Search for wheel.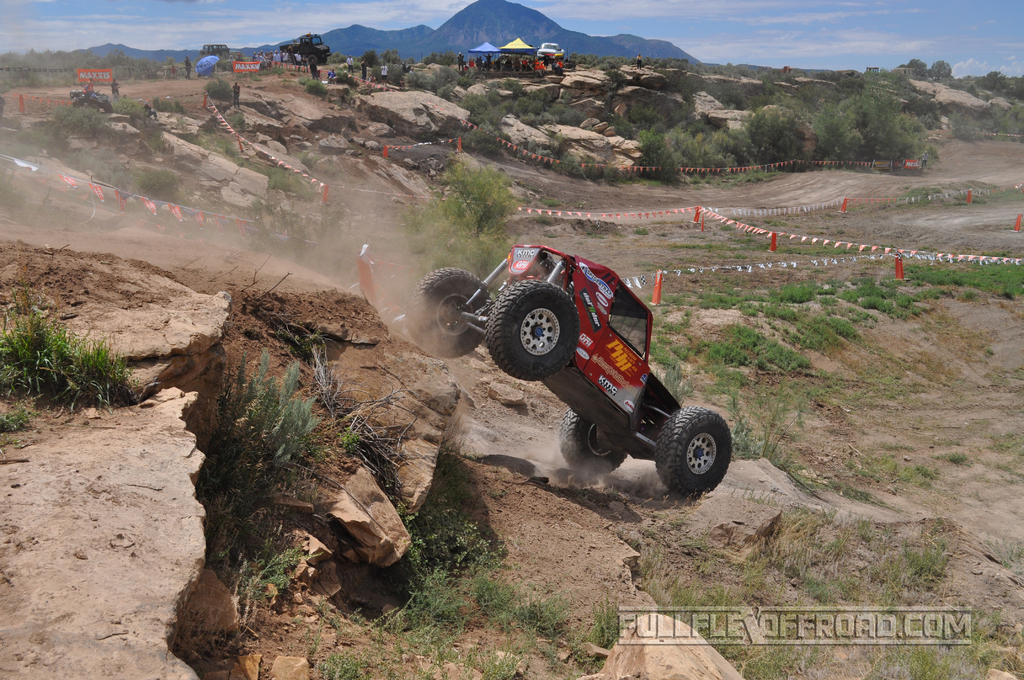
Found at crop(657, 403, 735, 499).
